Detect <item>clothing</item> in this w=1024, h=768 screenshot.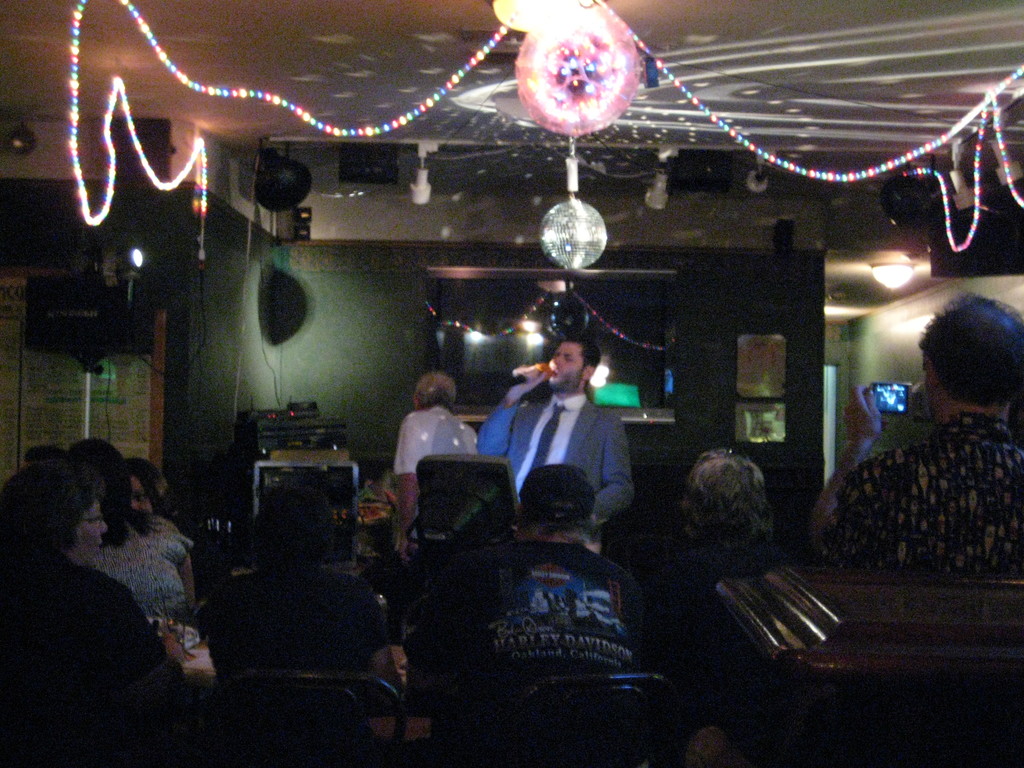
Detection: l=470, t=409, r=634, b=528.
